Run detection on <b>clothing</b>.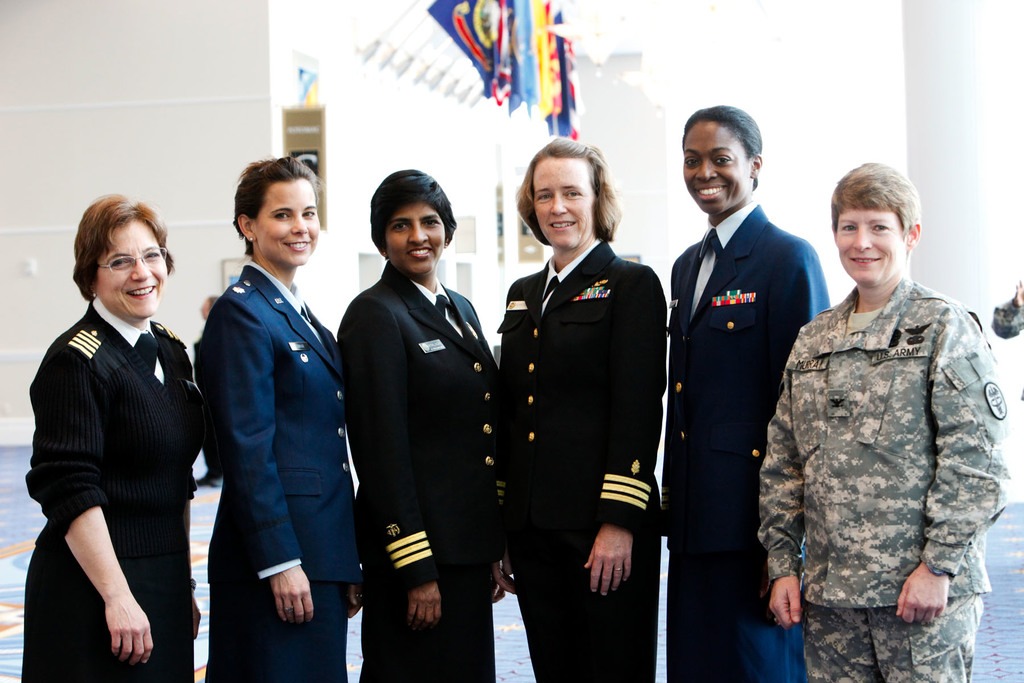
Result: l=336, t=261, r=506, b=682.
